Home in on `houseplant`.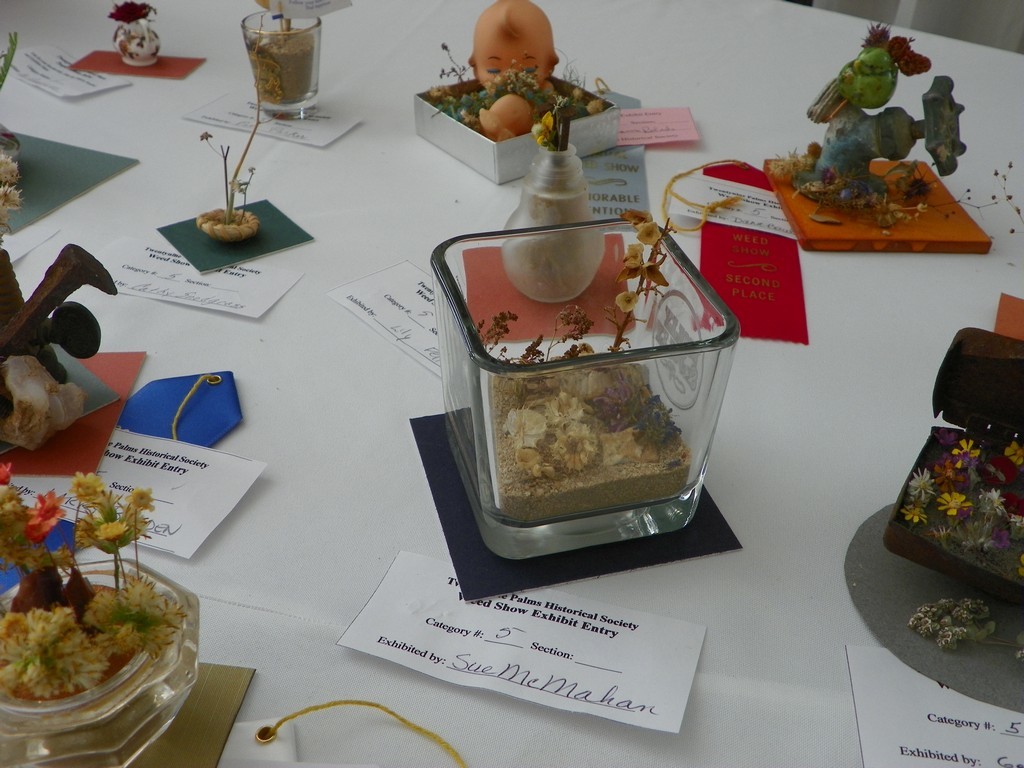
Homed in at Rect(0, 459, 197, 767).
